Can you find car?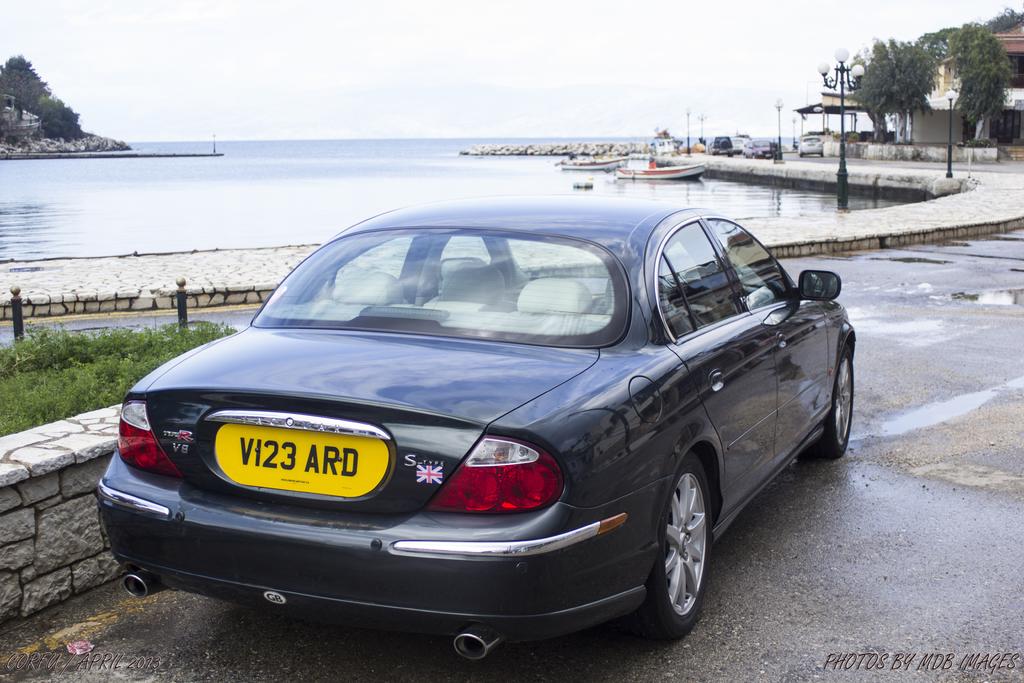
Yes, bounding box: x1=90 y1=157 x2=852 y2=662.
